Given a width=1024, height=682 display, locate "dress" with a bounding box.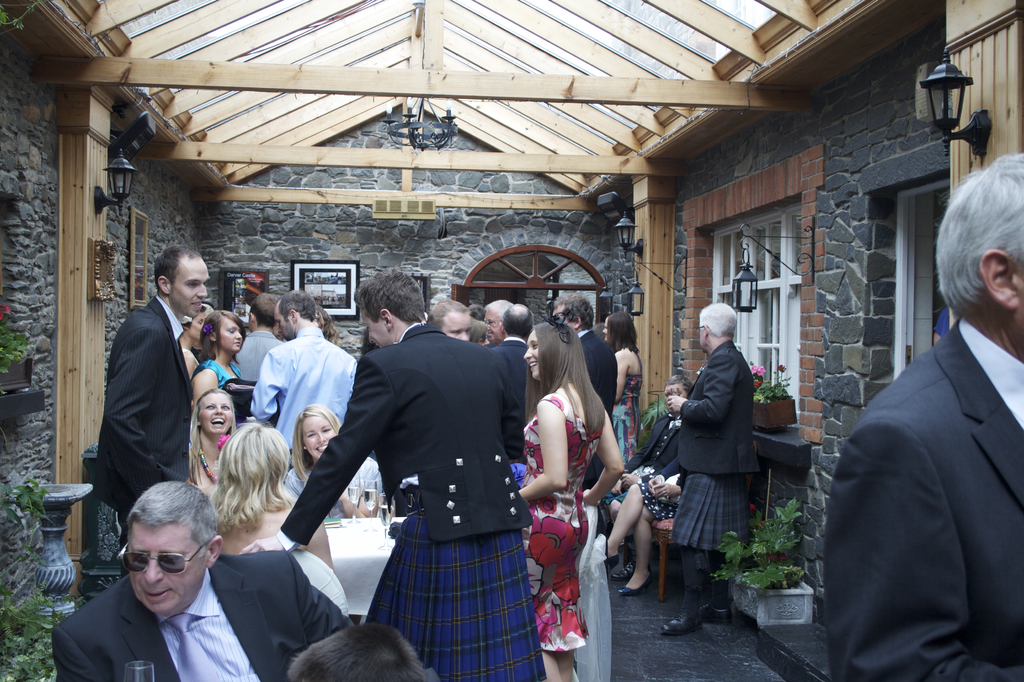
Located: <box>519,393,604,653</box>.
